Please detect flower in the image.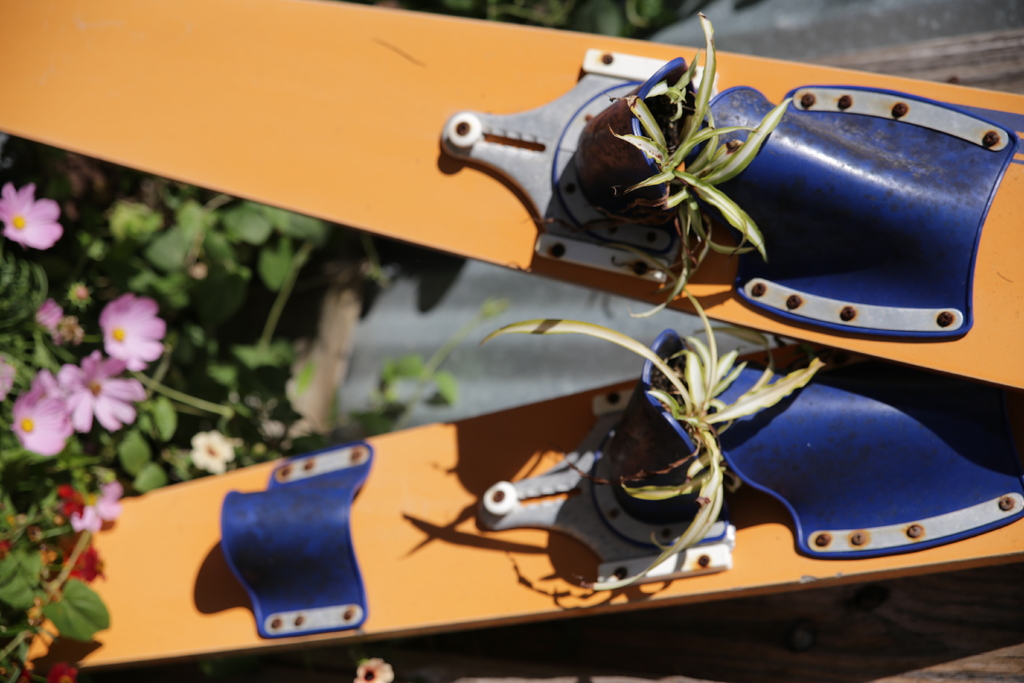
rect(51, 348, 151, 443).
